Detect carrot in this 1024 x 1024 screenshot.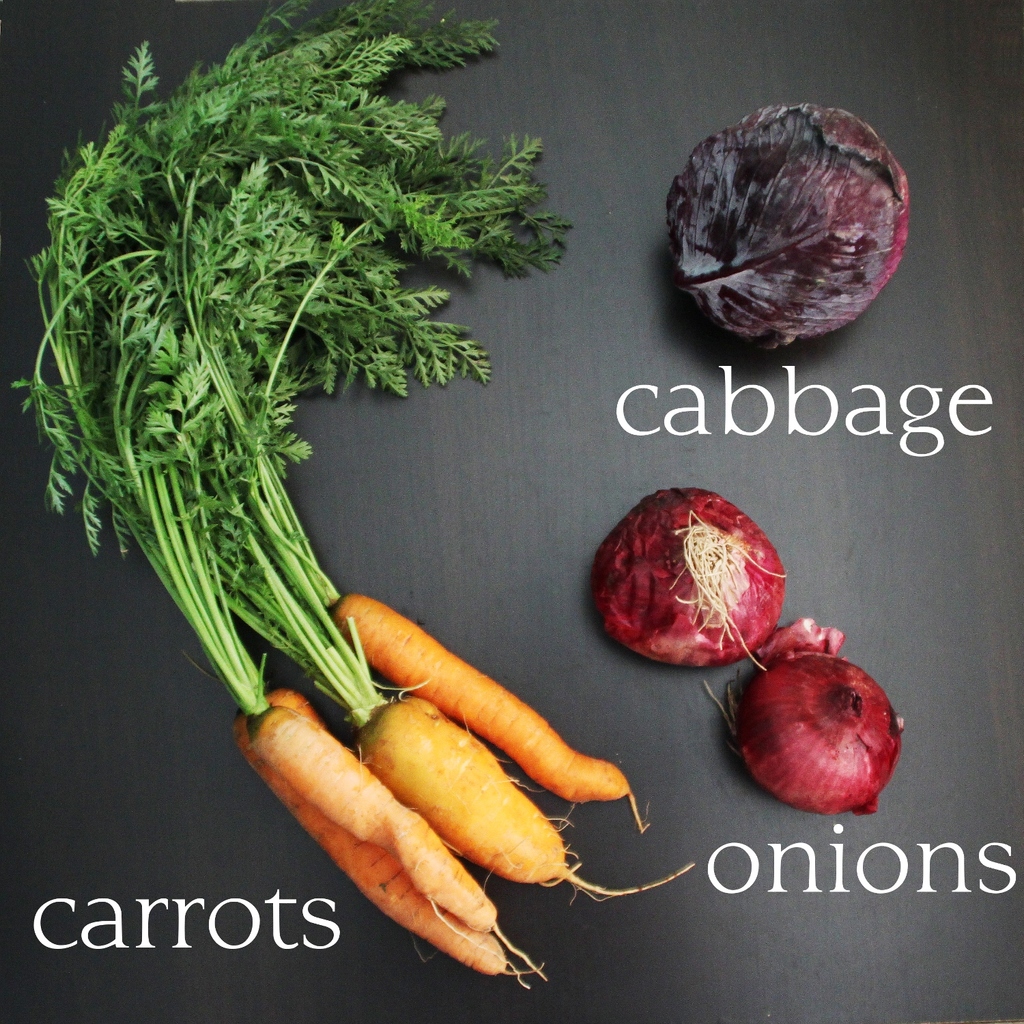
Detection: x1=234 y1=687 x2=543 y2=988.
